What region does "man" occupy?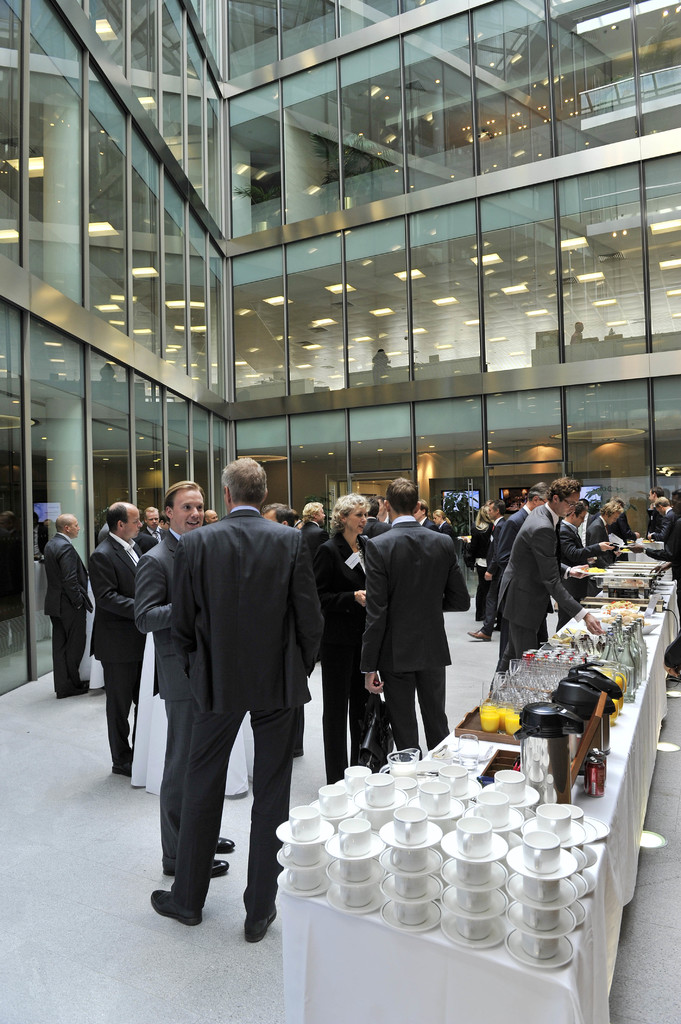
<bbox>261, 502, 308, 529</bbox>.
